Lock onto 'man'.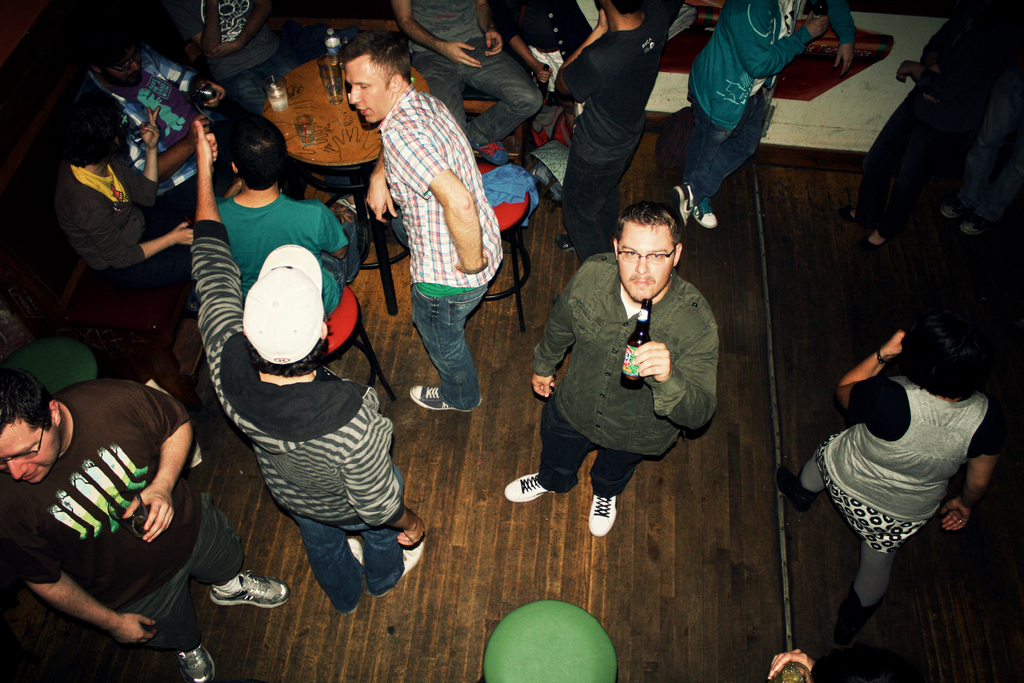
Locked: box=[194, 120, 426, 618].
